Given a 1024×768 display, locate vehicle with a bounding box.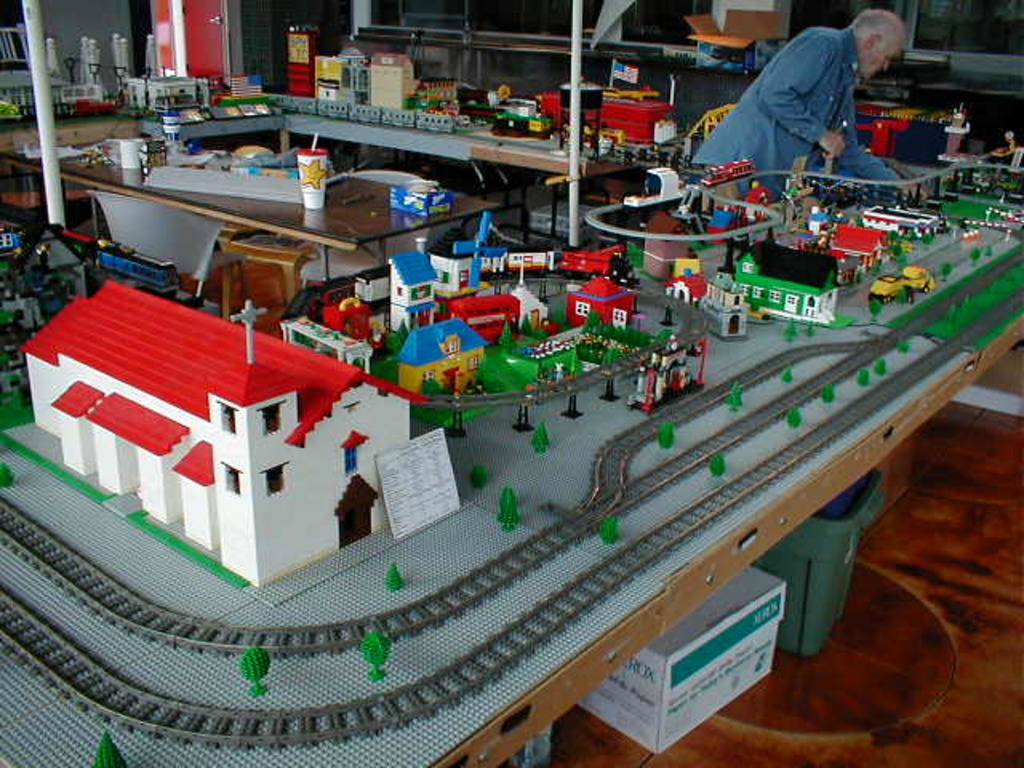
Located: x1=870, y1=264, x2=936, y2=301.
